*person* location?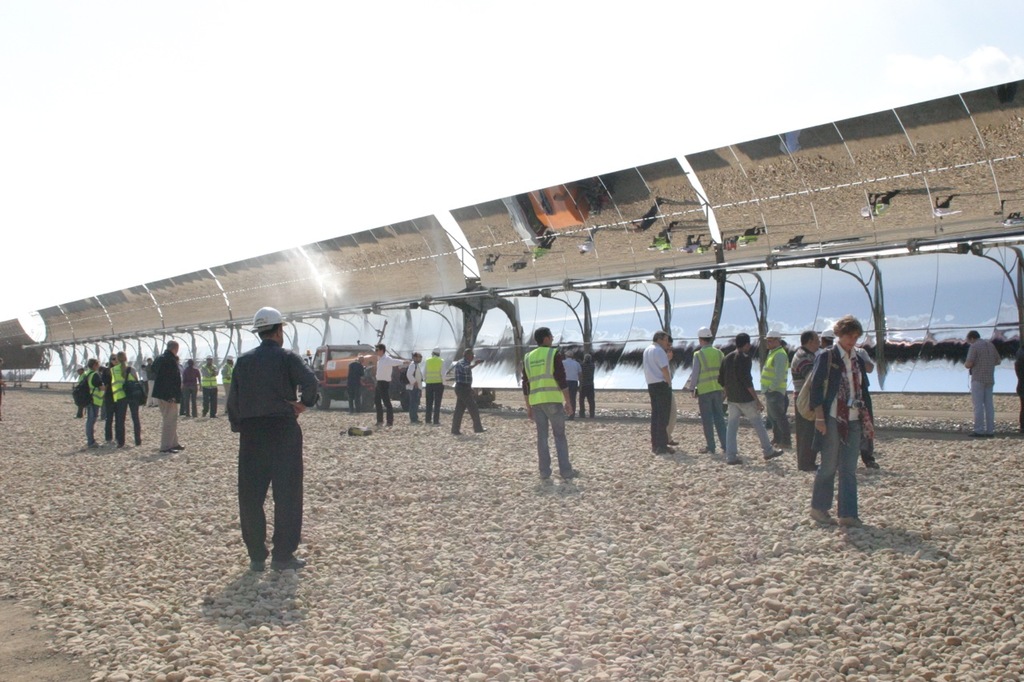
450,351,482,432
